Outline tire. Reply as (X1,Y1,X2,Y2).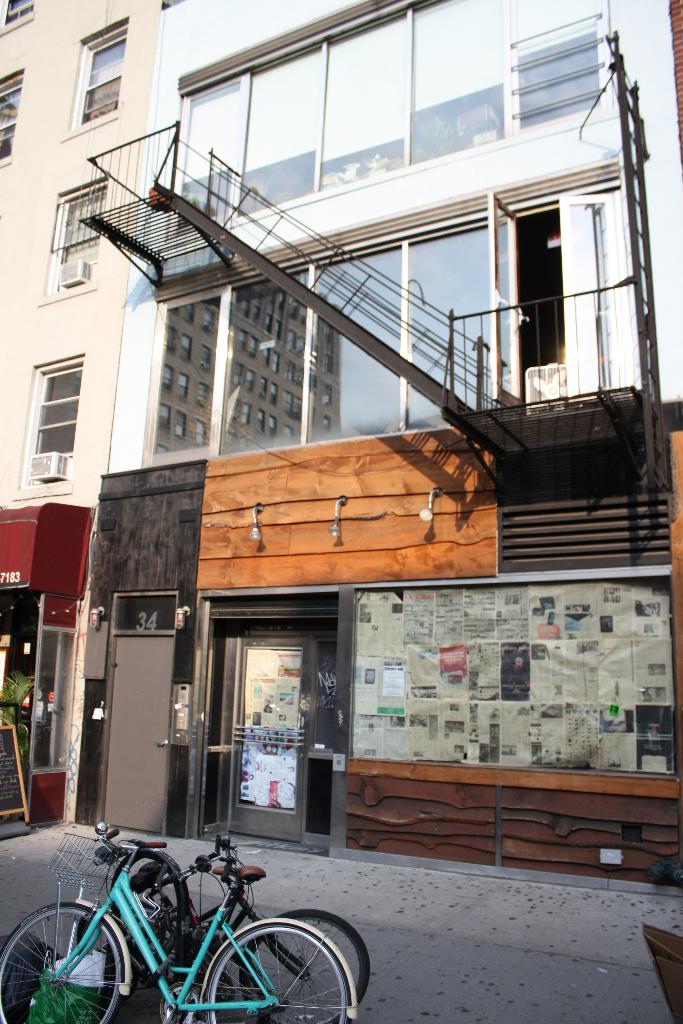
(0,897,131,1023).
